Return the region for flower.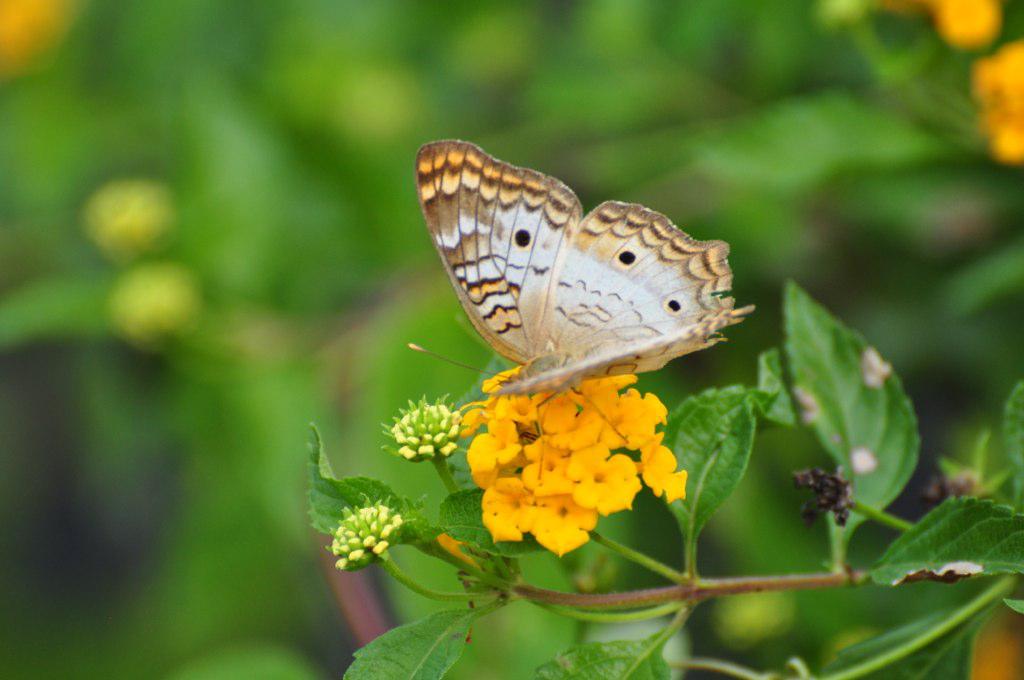
l=435, t=376, r=709, b=565.
